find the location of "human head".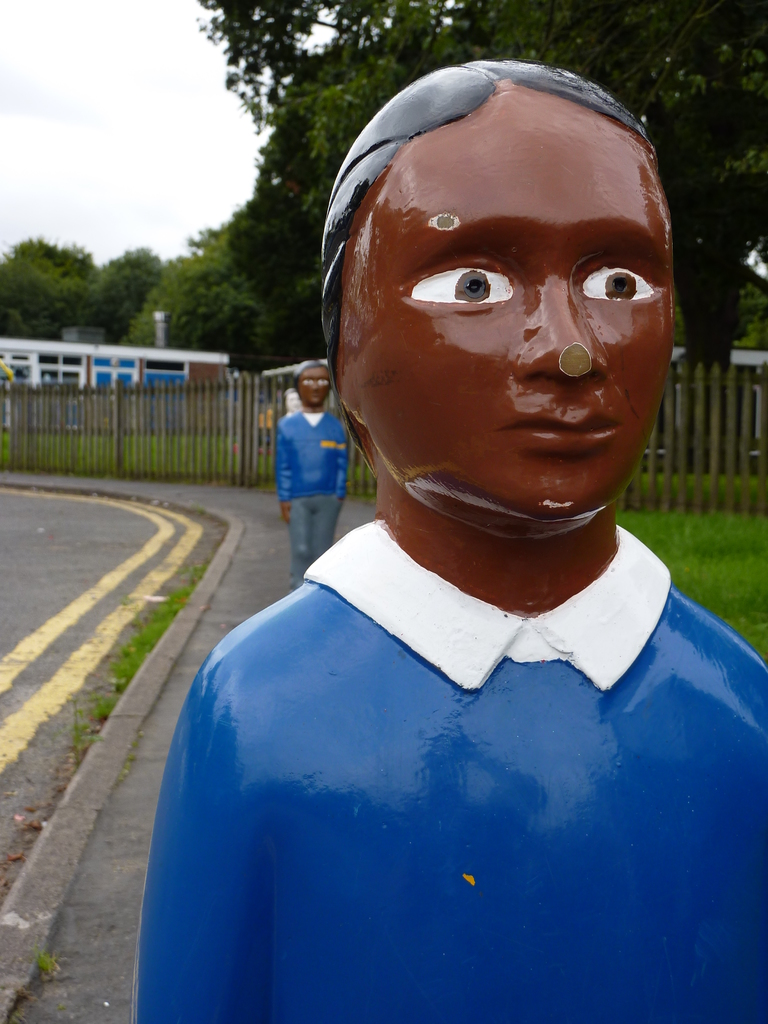
Location: BBox(295, 357, 337, 403).
